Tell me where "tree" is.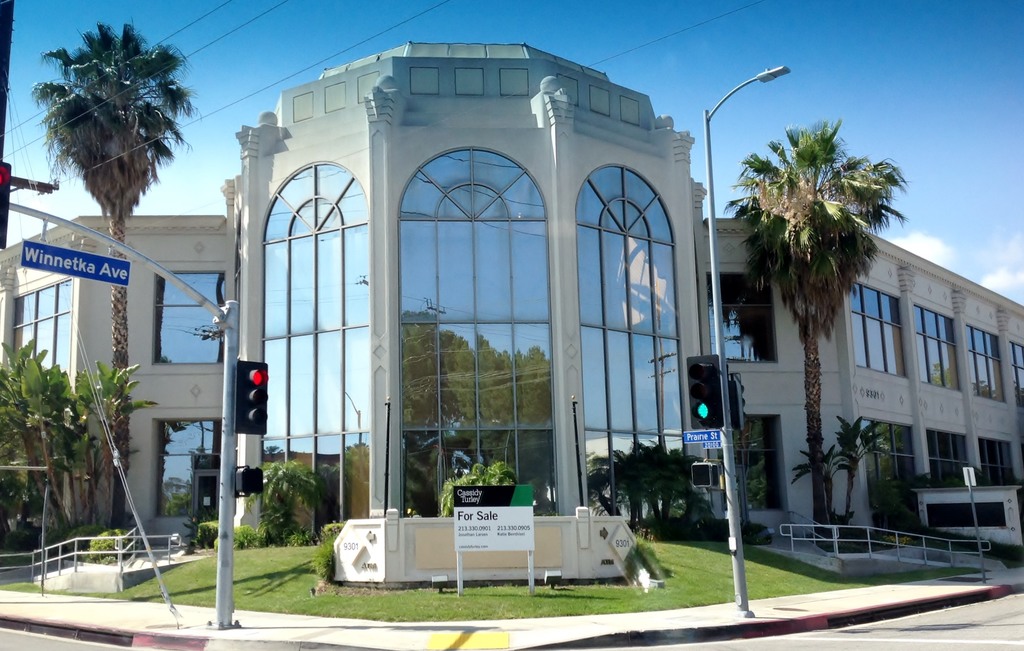
"tree" is at <box>40,0,189,253</box>.
